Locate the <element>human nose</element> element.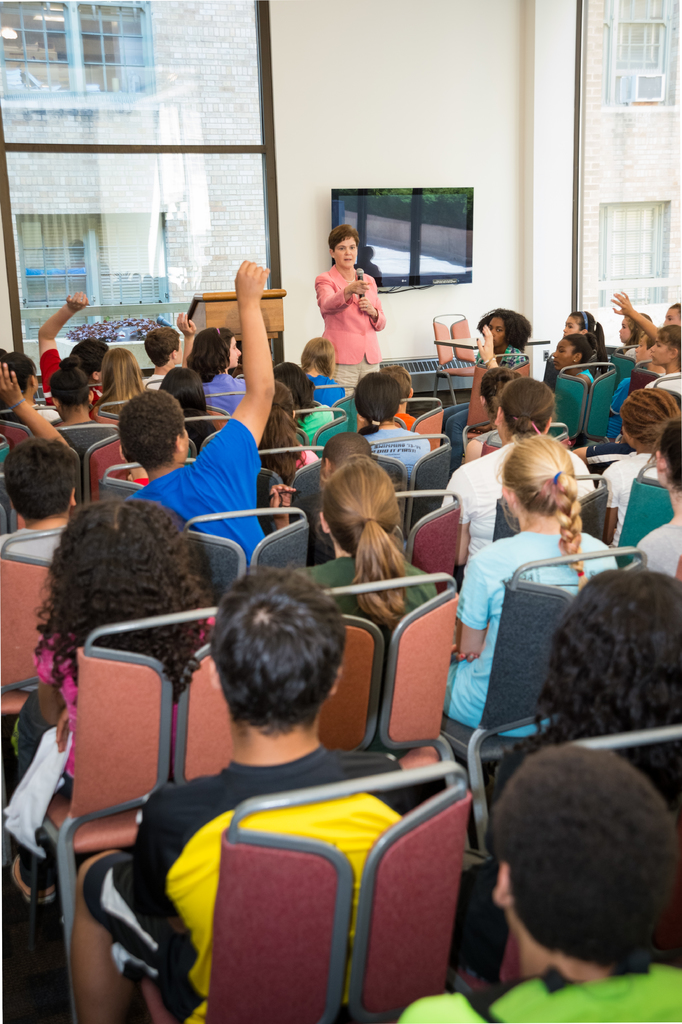
Element bbox: x1=635, y1=345, x2=640, y2=352.
